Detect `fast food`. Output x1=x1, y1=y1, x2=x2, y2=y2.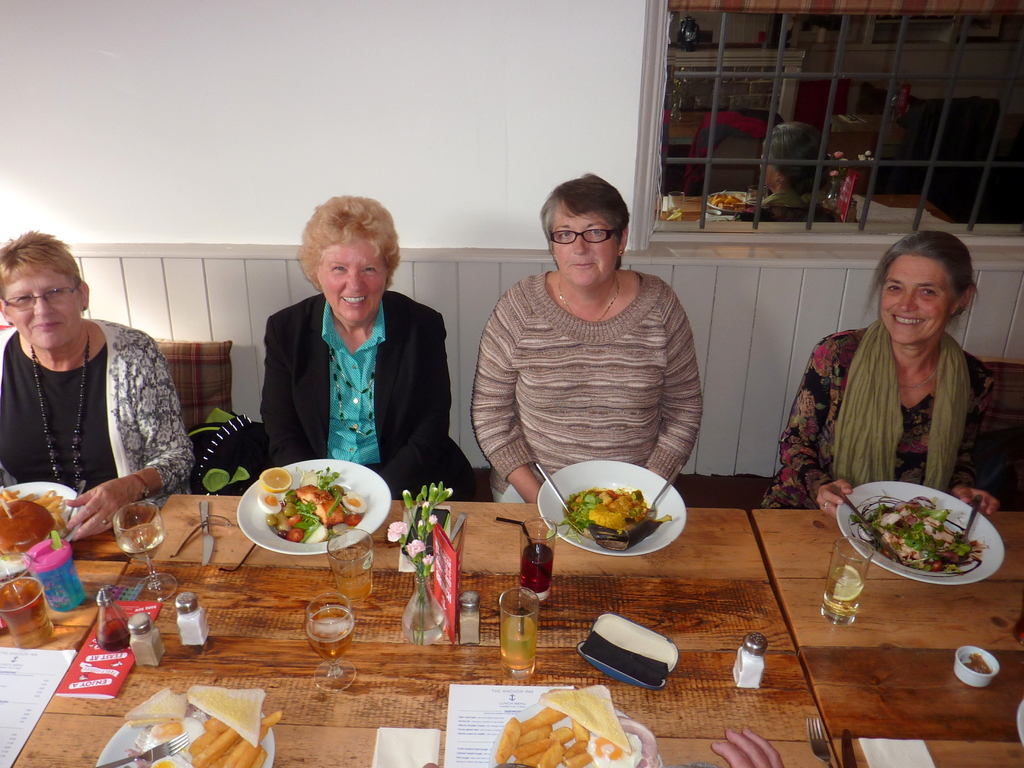
x1=120, y1=685, x2=192, y2=724.
